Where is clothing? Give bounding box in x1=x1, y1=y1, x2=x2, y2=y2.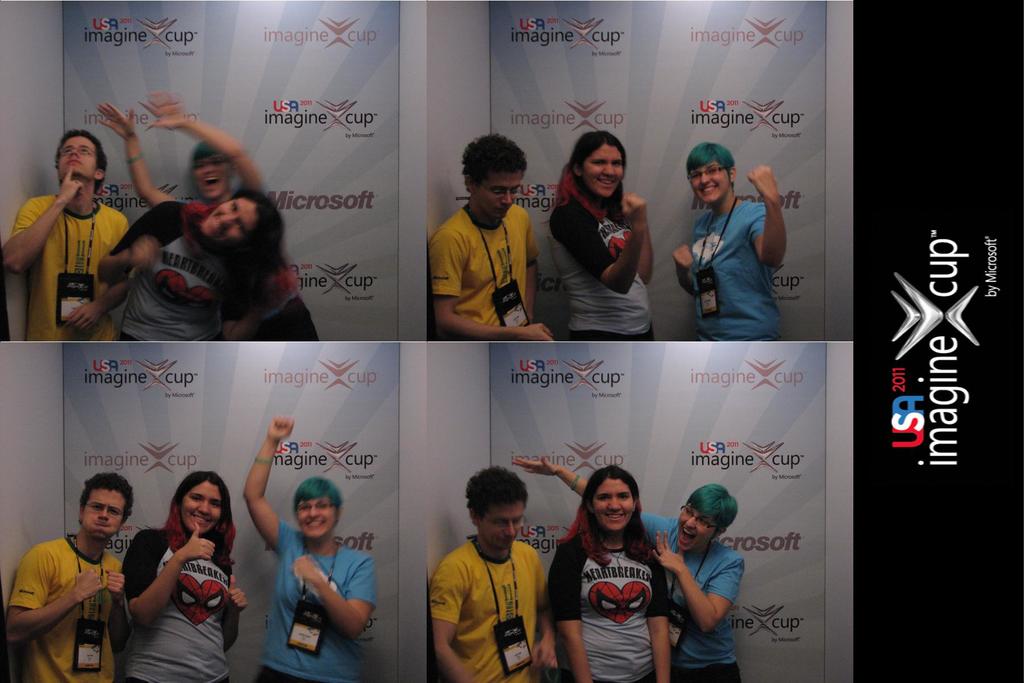
x1=548, y1=527, x2=671, y2=682.
